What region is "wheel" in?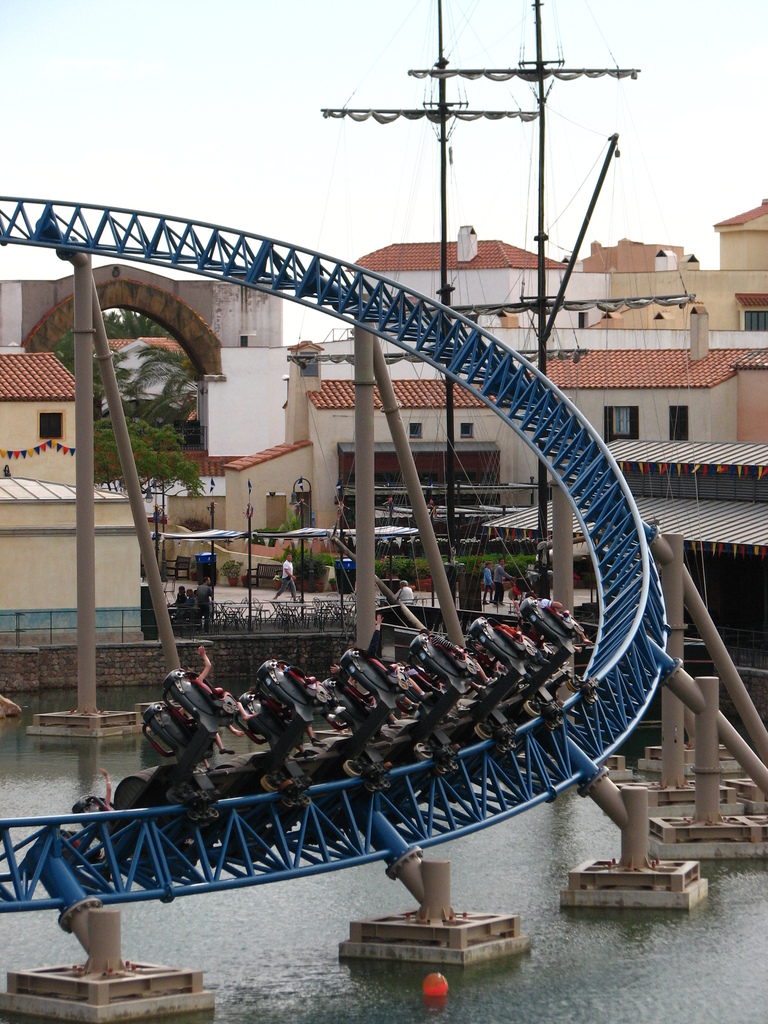
box(567, 679, 578, 695).
